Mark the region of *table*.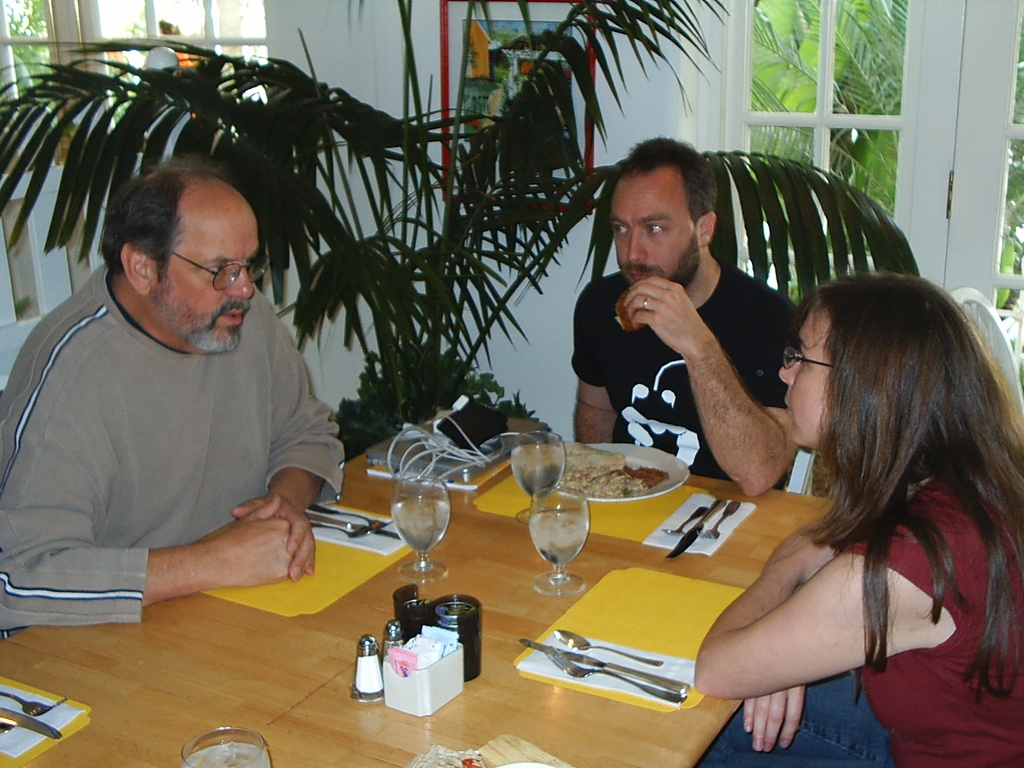
Region: {"left": 122, "top": 401, "right": 914, "bottom": 762}.
